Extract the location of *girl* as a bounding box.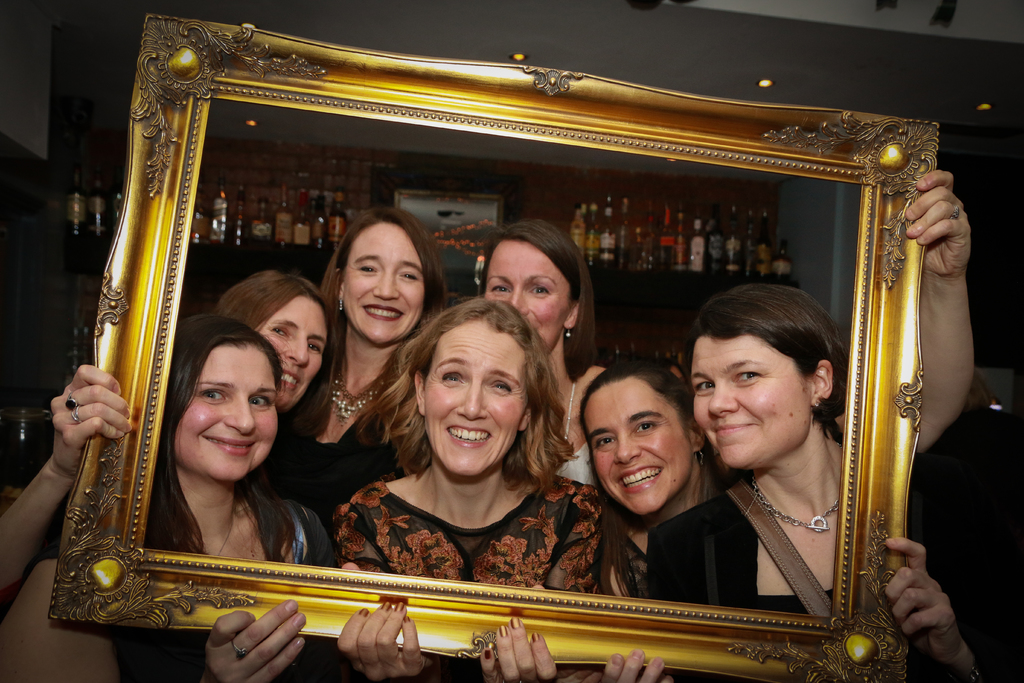
(left=316, top=308, right=613, bottom=682).
